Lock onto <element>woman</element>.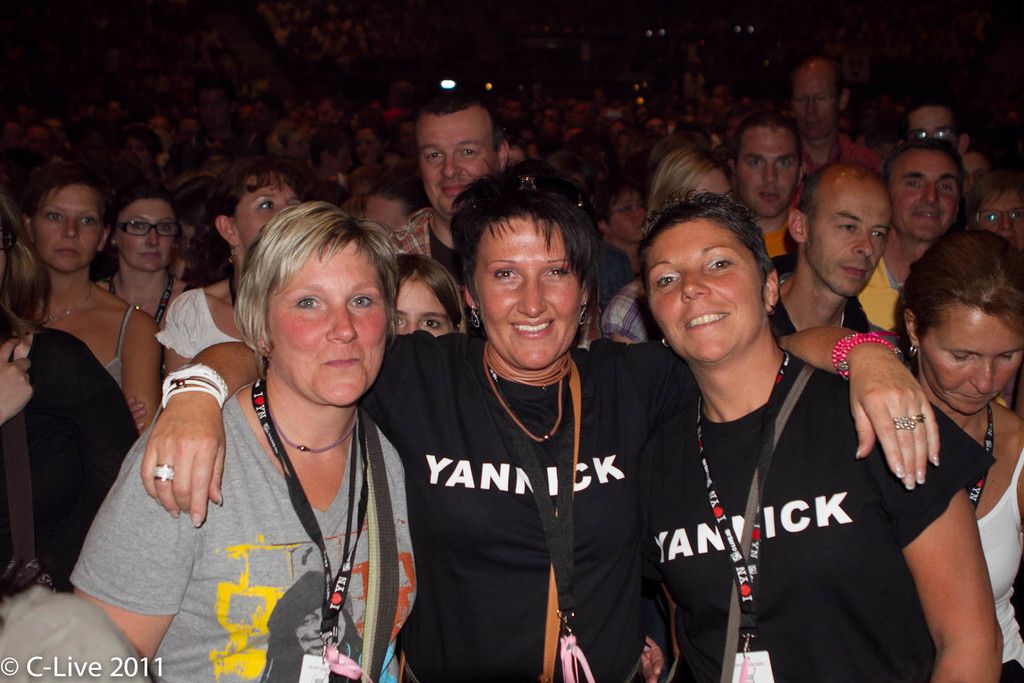
Locked: Rect(84, 179, 197, 313).
